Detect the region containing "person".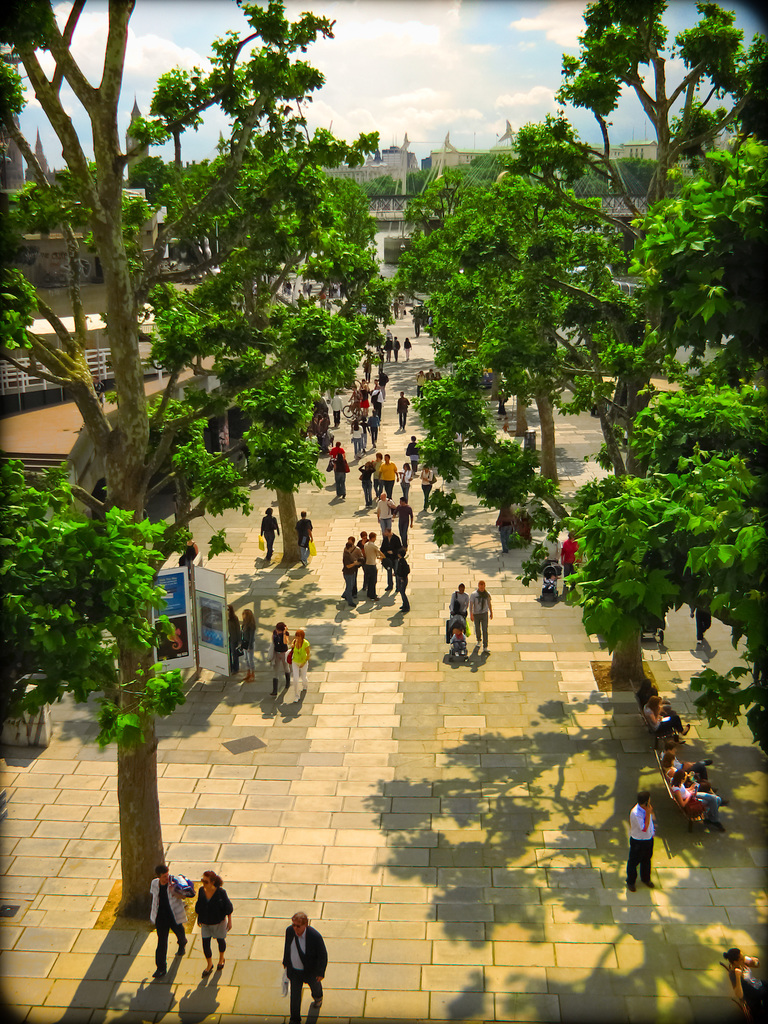
[x1=235, y1=607, x2=258, y2=686].
